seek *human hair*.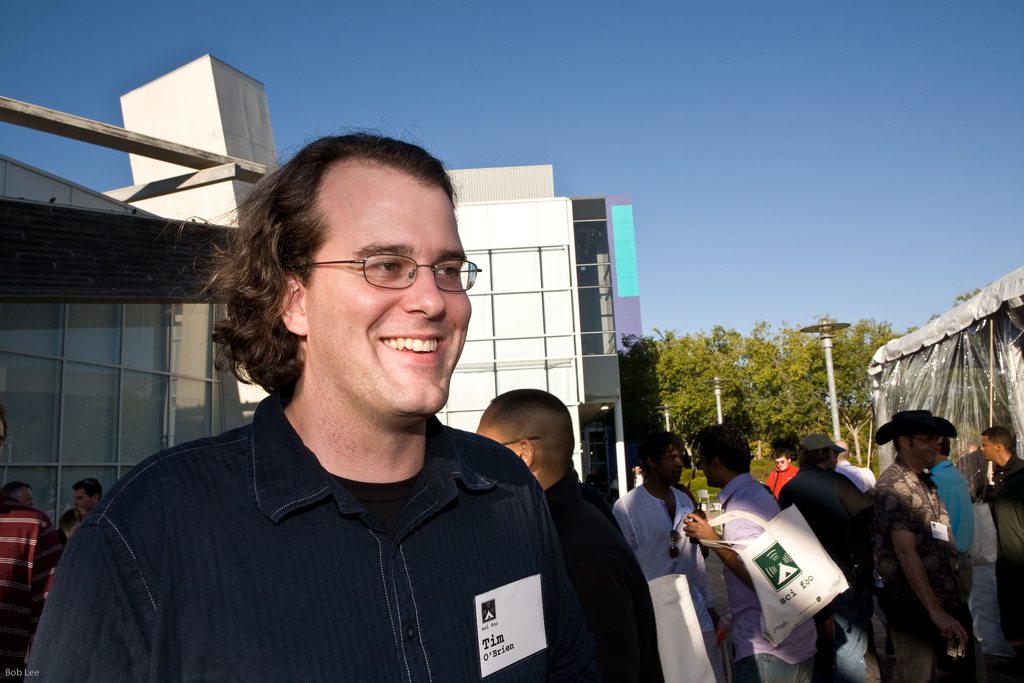
637,431,687,483.
